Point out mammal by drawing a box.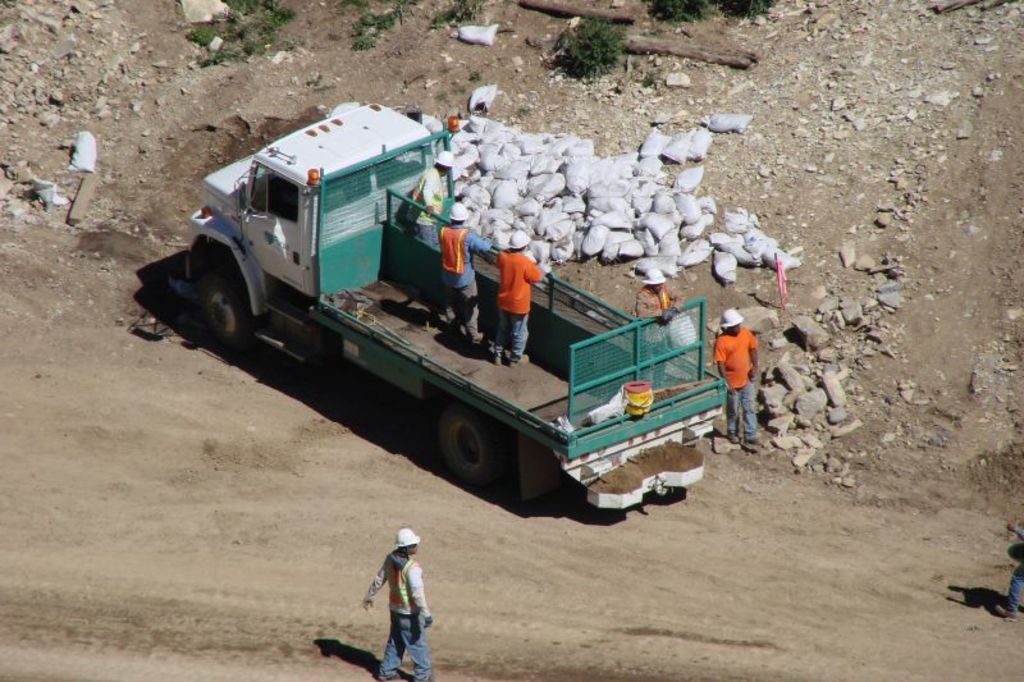
(x1=490, y1=230, x2=552, y2=371).
